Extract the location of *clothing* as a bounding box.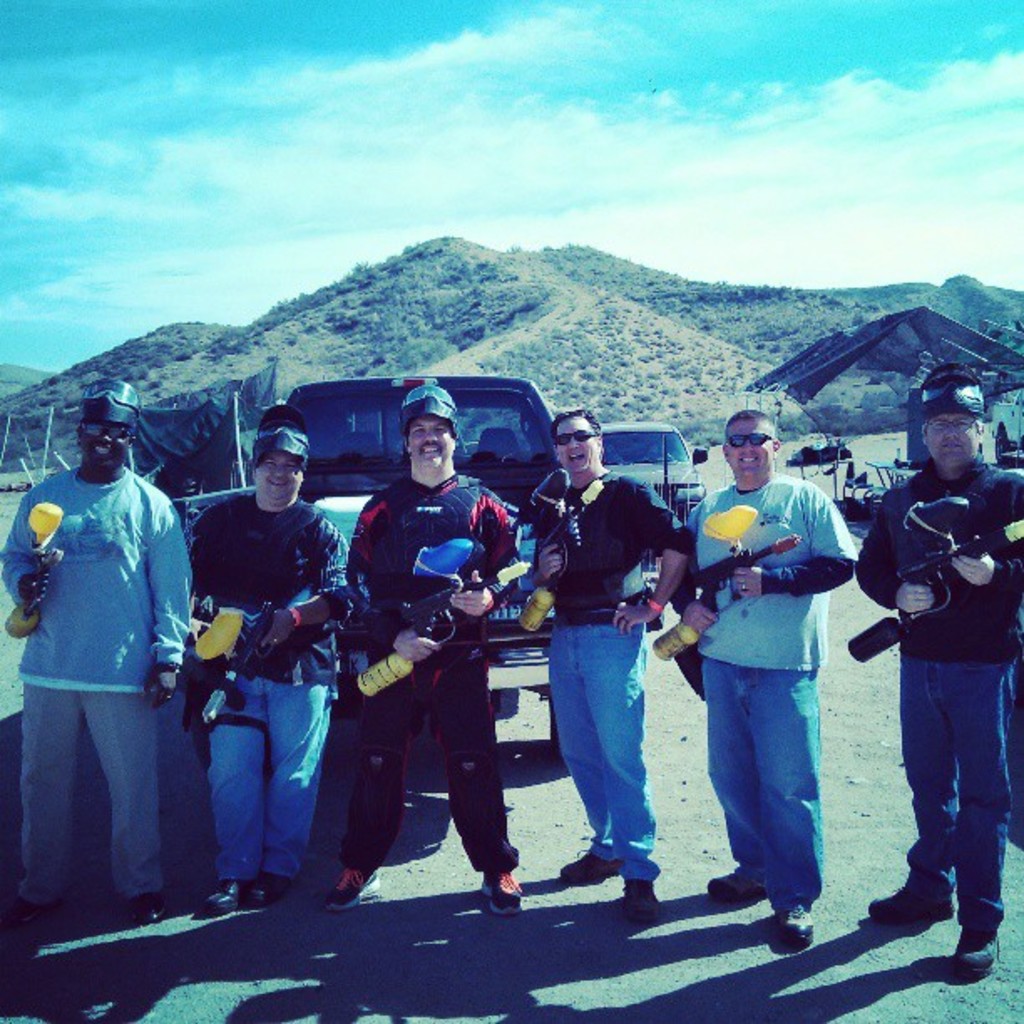
[x1=181, y1=492, x2=353, y2=888].
